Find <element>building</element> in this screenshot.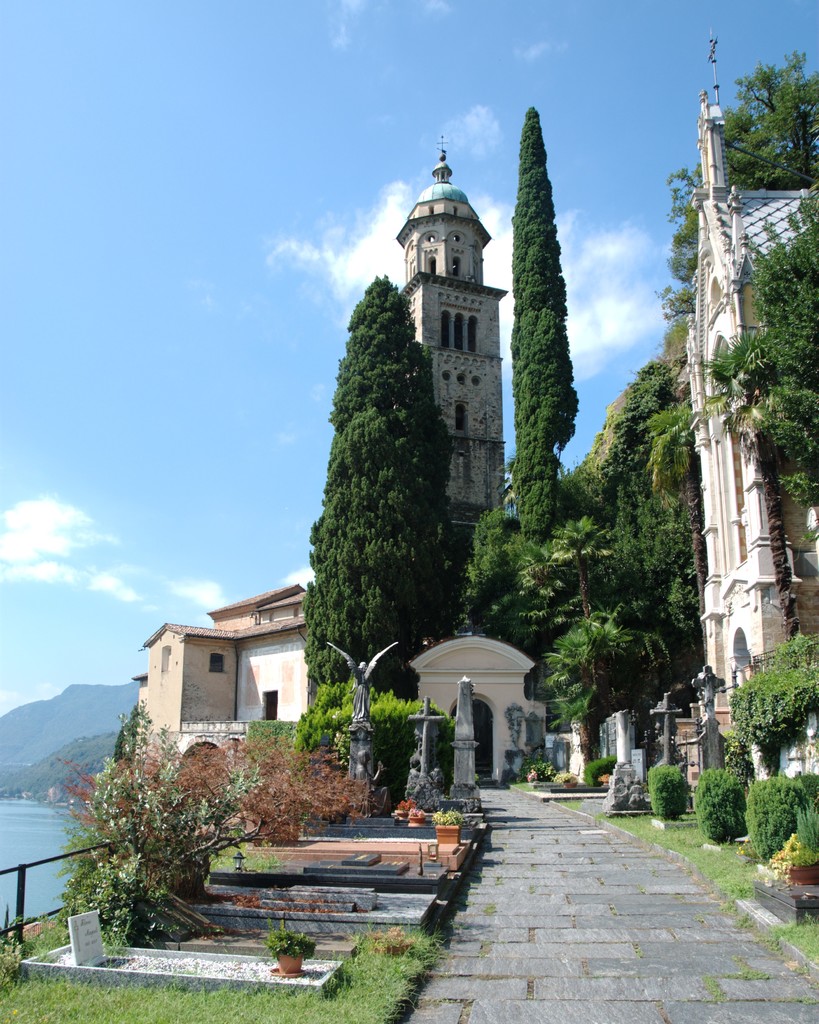
The bounding box for <element>building</element> is (678,87,818,920).
